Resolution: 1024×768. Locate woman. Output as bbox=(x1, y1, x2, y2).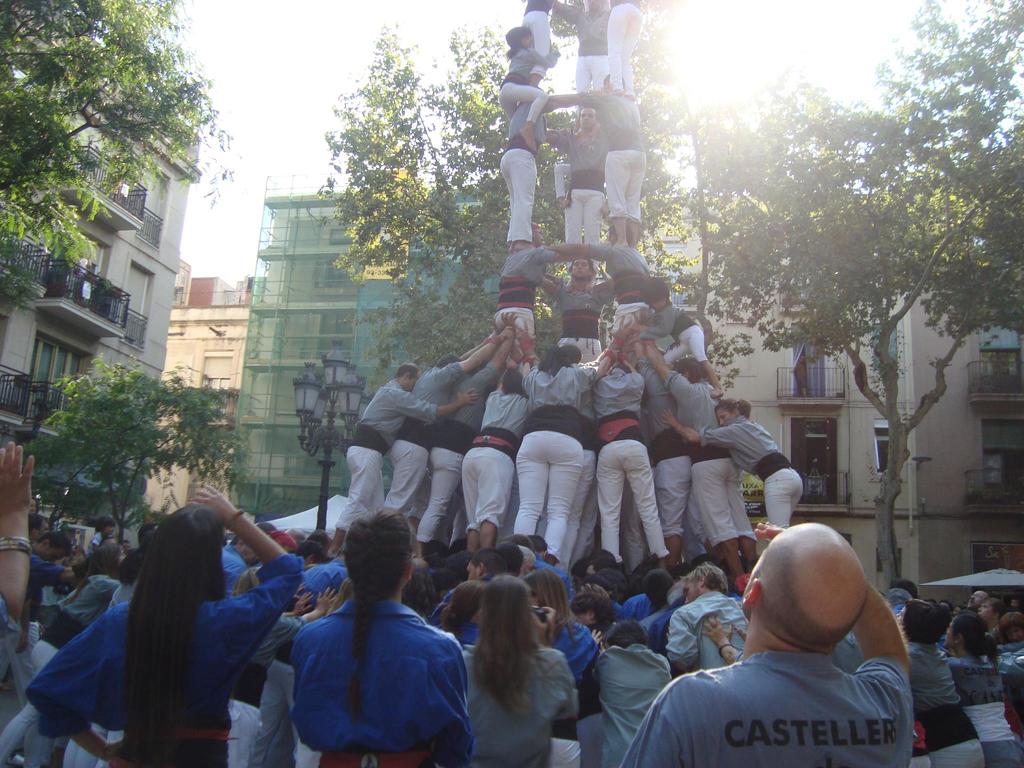
bbox=(29, 482, 302, 767).
